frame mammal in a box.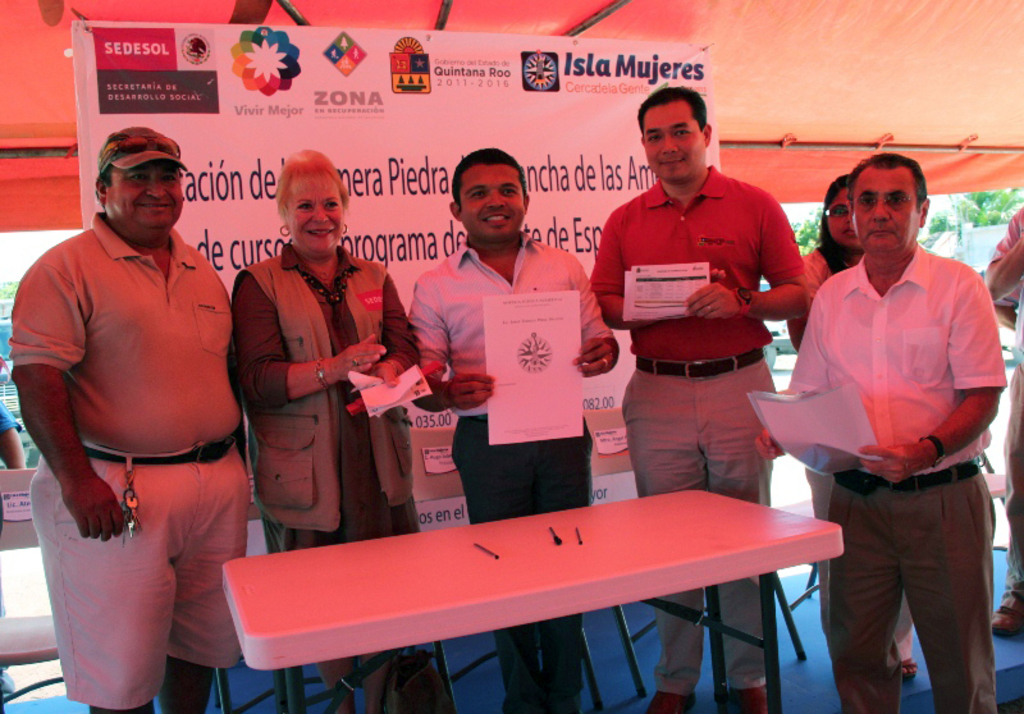
BBox(979, 200, 1023, 641).
